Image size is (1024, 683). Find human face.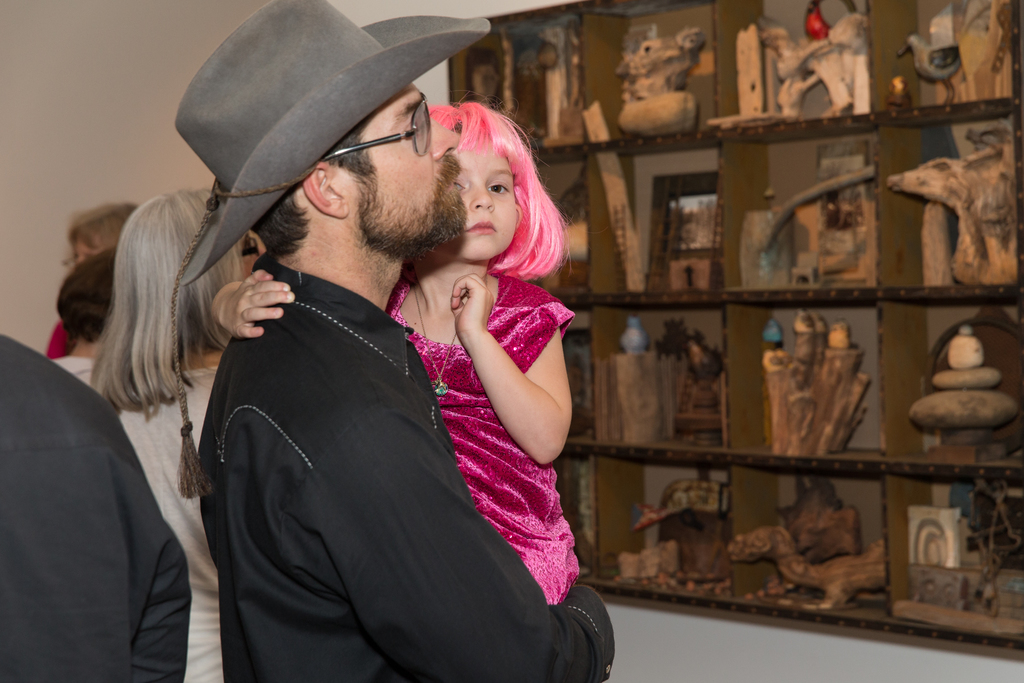
x1=449, y1=147, x2=523, y2=258.
